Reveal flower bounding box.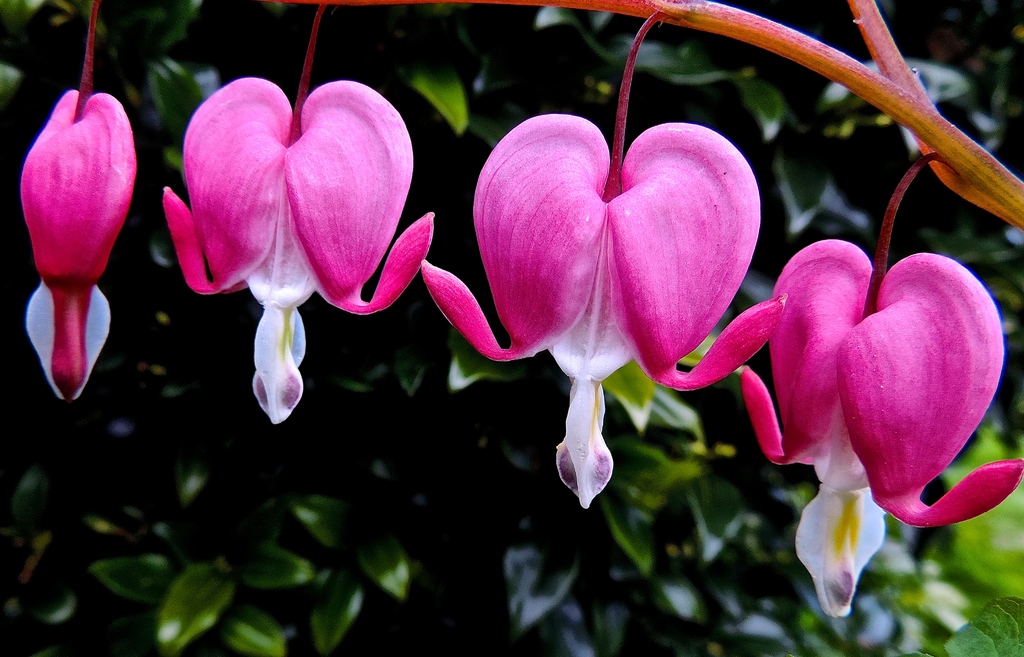
Revealed: rect(420, 16, 1023, 623).
